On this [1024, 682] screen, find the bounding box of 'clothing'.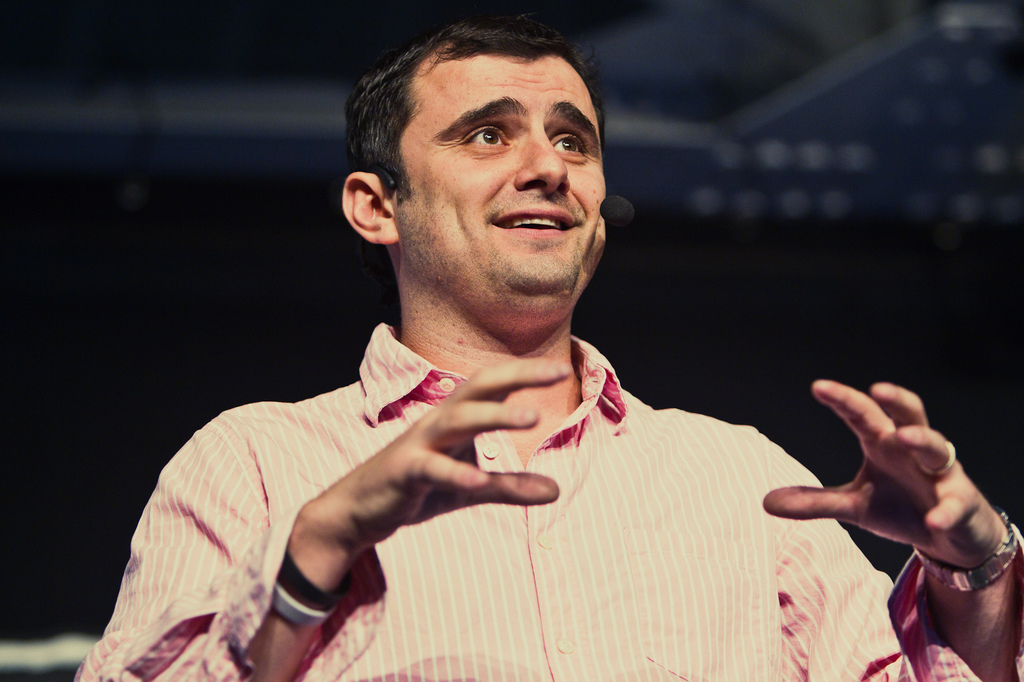
Bounding box: l=70, t=322, r=1023, b=681.
